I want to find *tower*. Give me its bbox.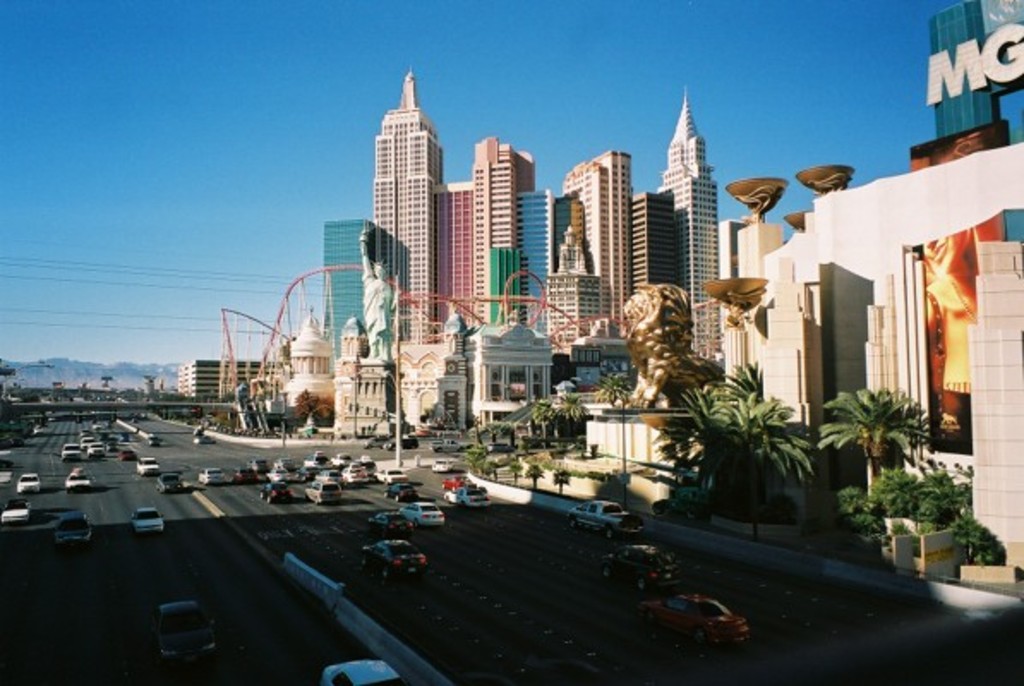
508:189:576:312.
